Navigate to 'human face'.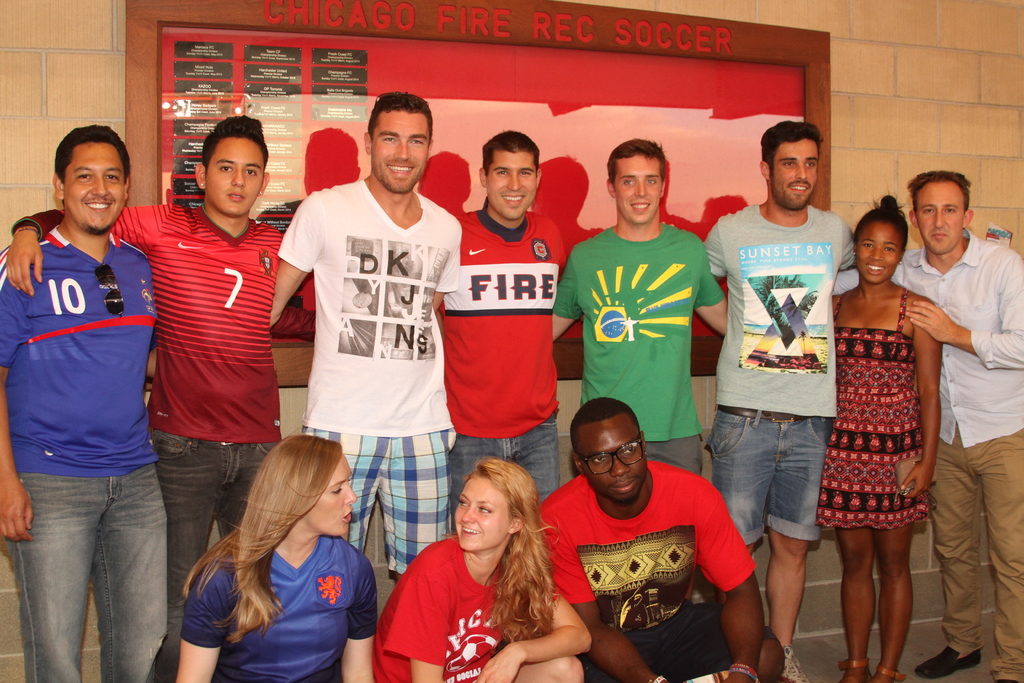
Navigation target: <region>451, 477, 509, 549</region>.
